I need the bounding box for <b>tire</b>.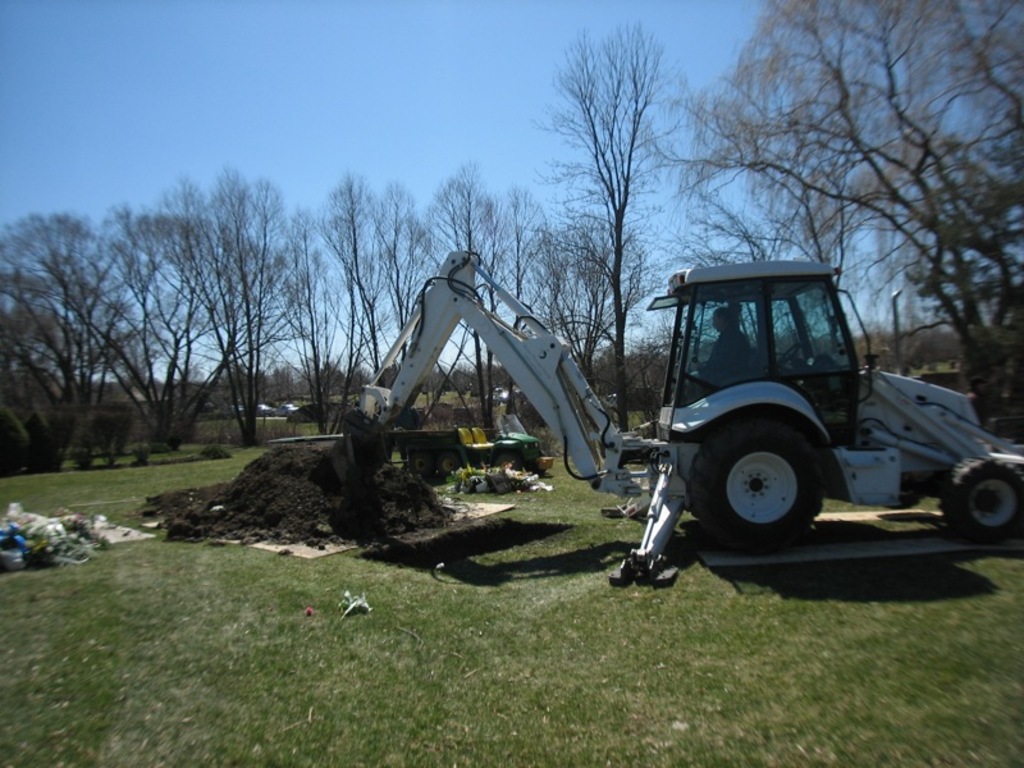
Here it is: select_region(687, 420, 823, 554).
